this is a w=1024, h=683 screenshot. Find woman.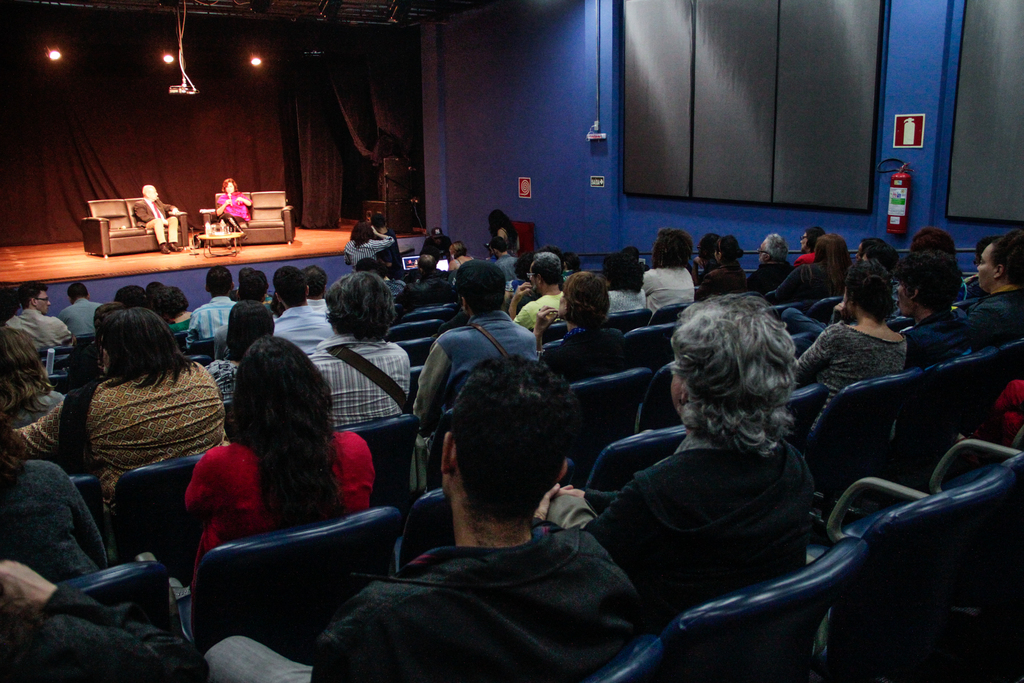
Bounding box: (694, 236, 746, 303).
